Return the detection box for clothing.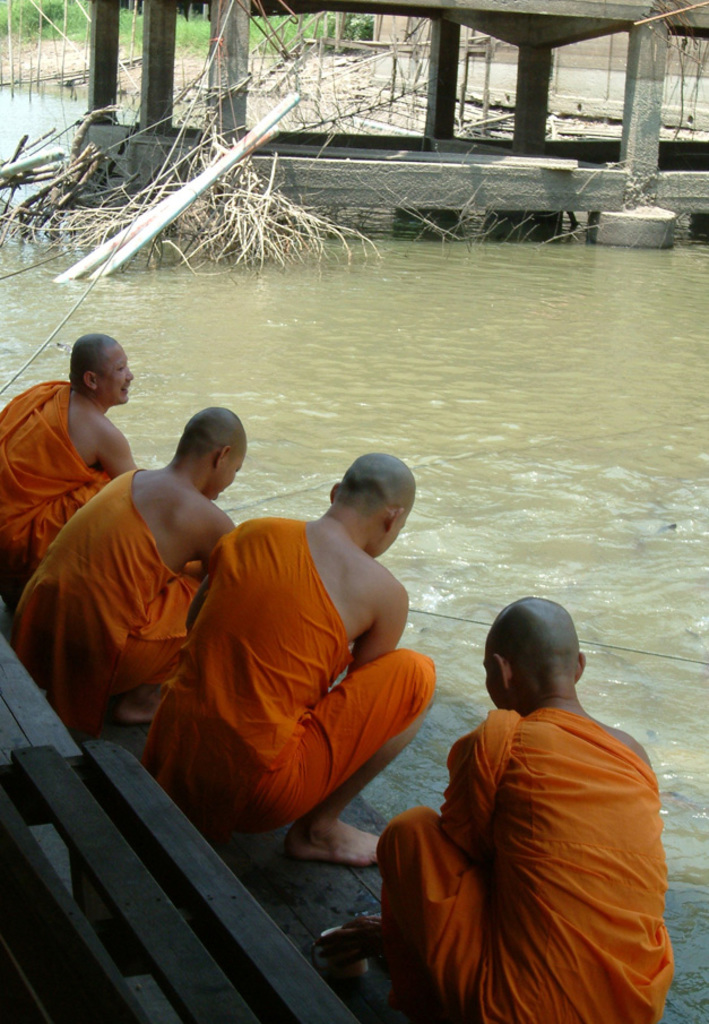
rect(354, 653, 676, 1021).
